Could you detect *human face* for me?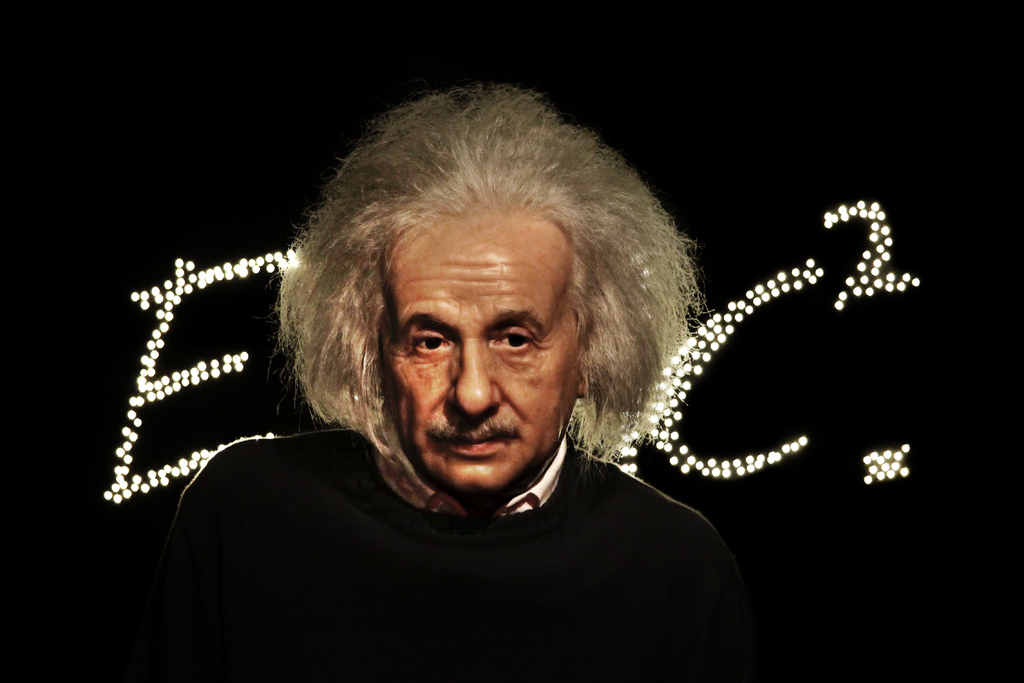
Detection result: bbox(378, 217, 578, 495).
